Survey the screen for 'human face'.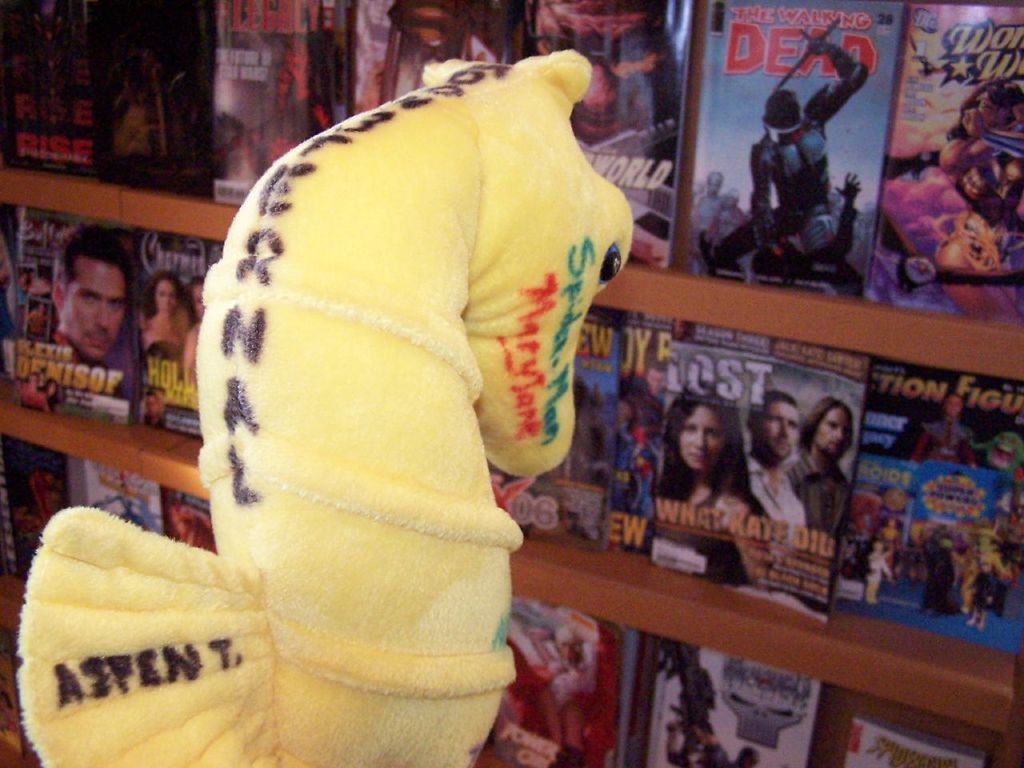
Survey found: bbox=[757, 402, 802, 458].
